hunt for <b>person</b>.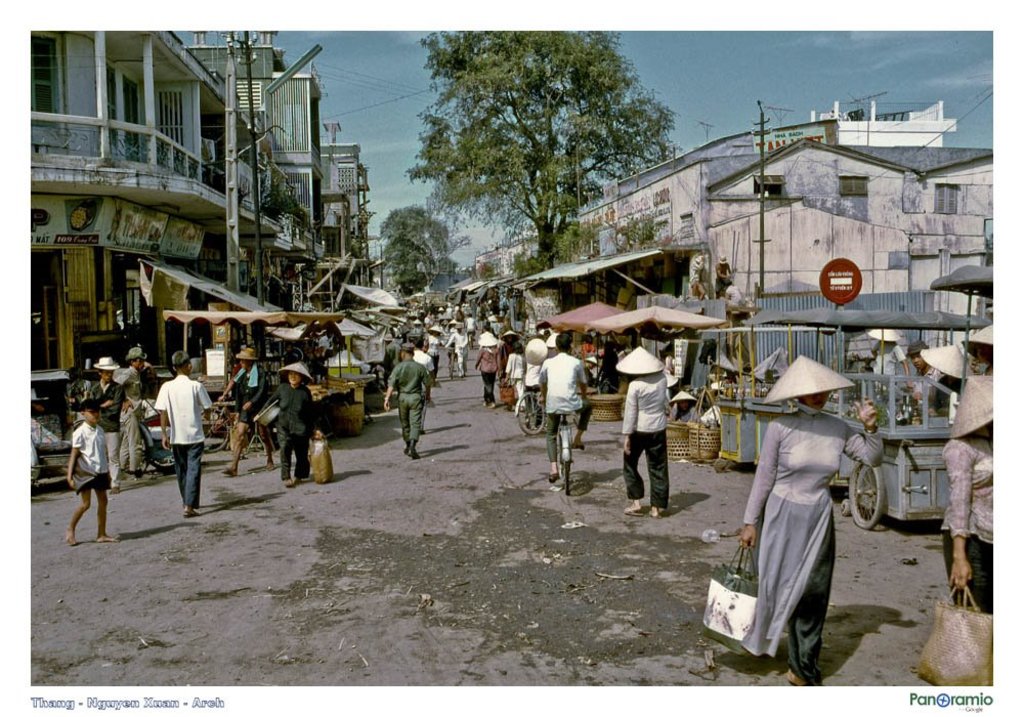
Hunted down at [536,328,594,482].
